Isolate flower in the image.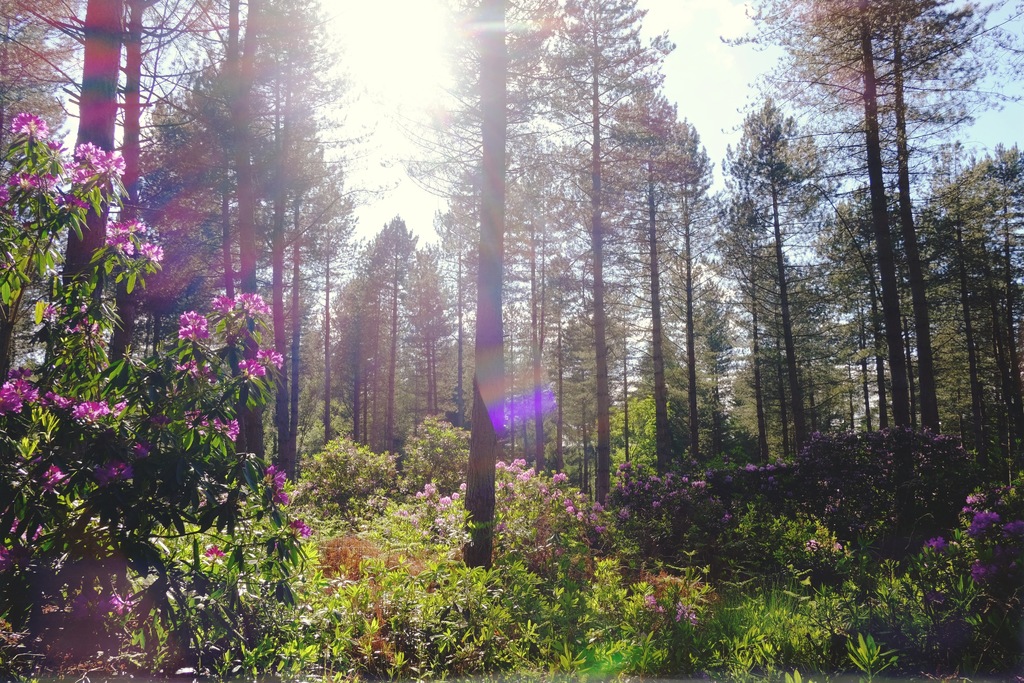
Isolated region: left=54, top=191, right=92, bottom=212.
